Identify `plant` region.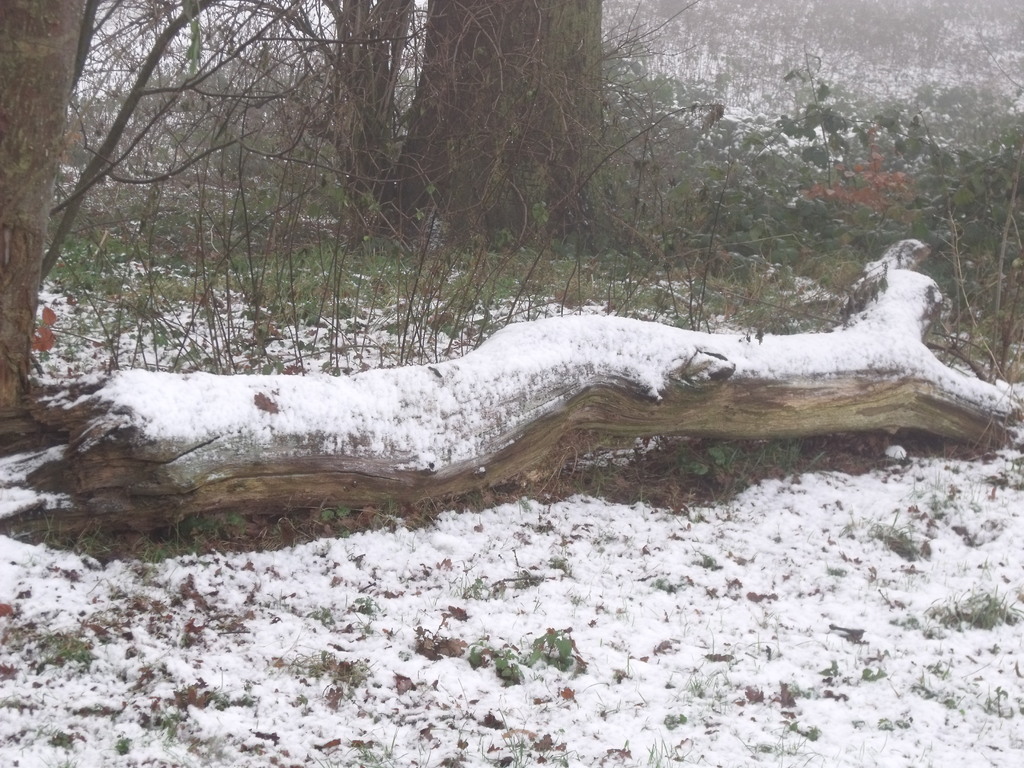
Region: bbox(586, 431, 652, 505).
